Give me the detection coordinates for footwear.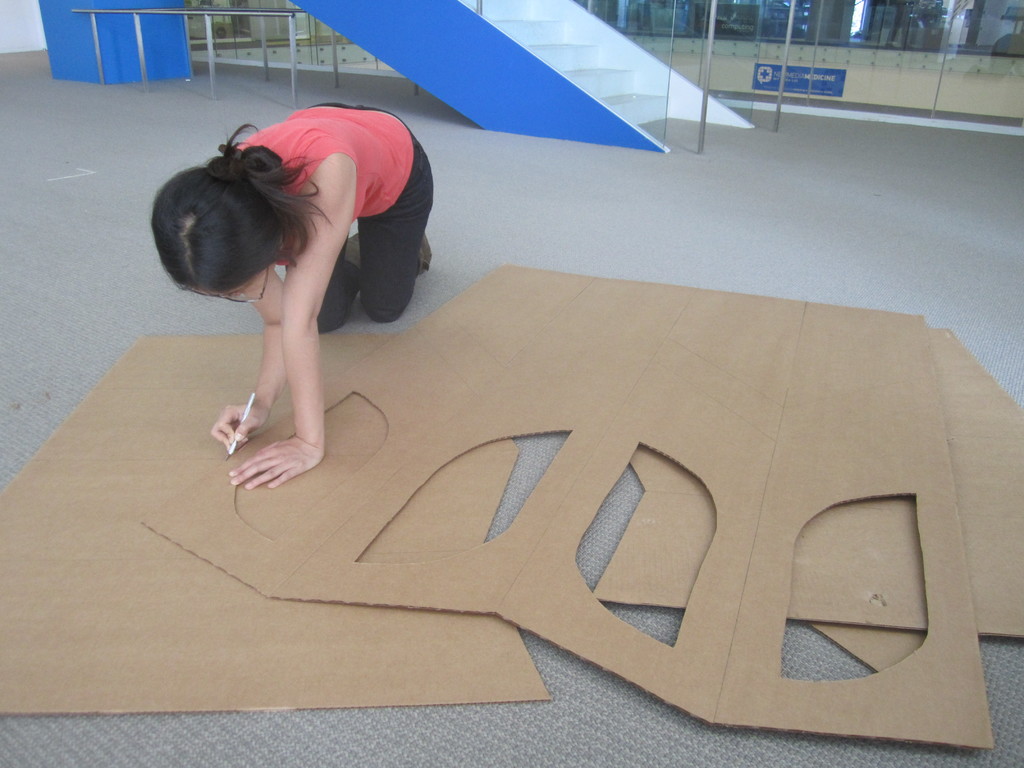
420 232 433 273.
